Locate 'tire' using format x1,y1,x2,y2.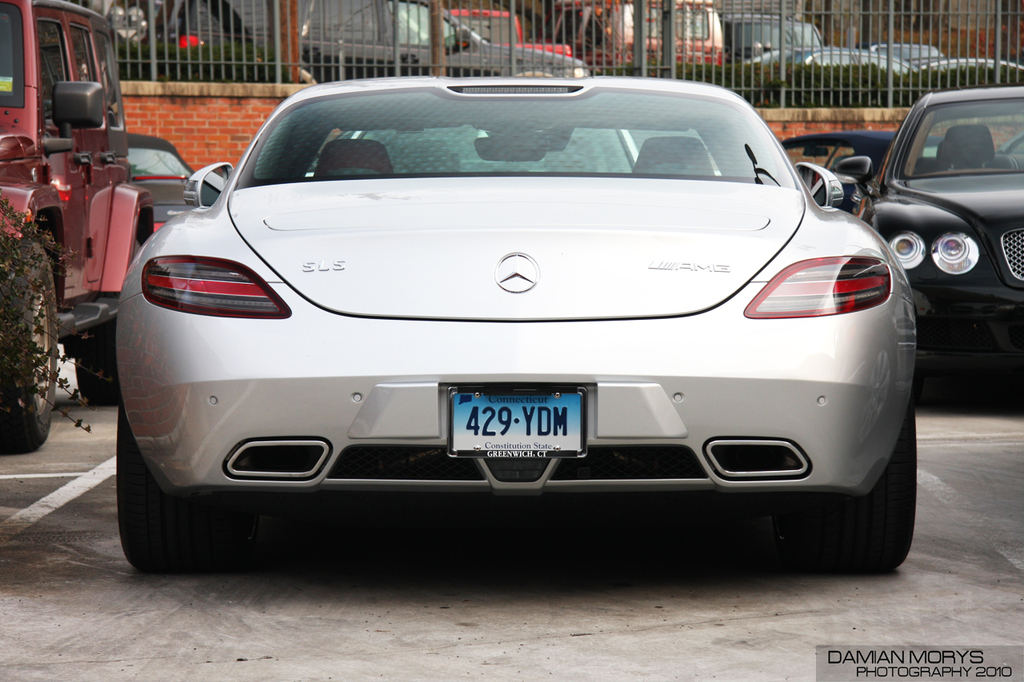
0,245,55,453.
